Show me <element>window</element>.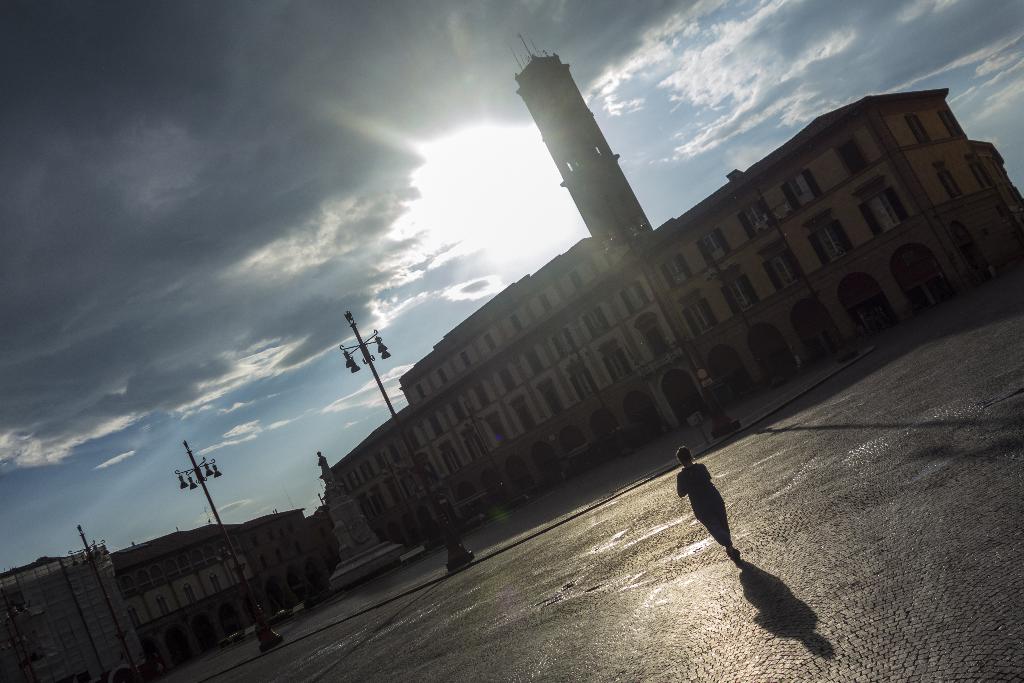
<element>window</element> is here: select_region(563, 327, 575, 349).
